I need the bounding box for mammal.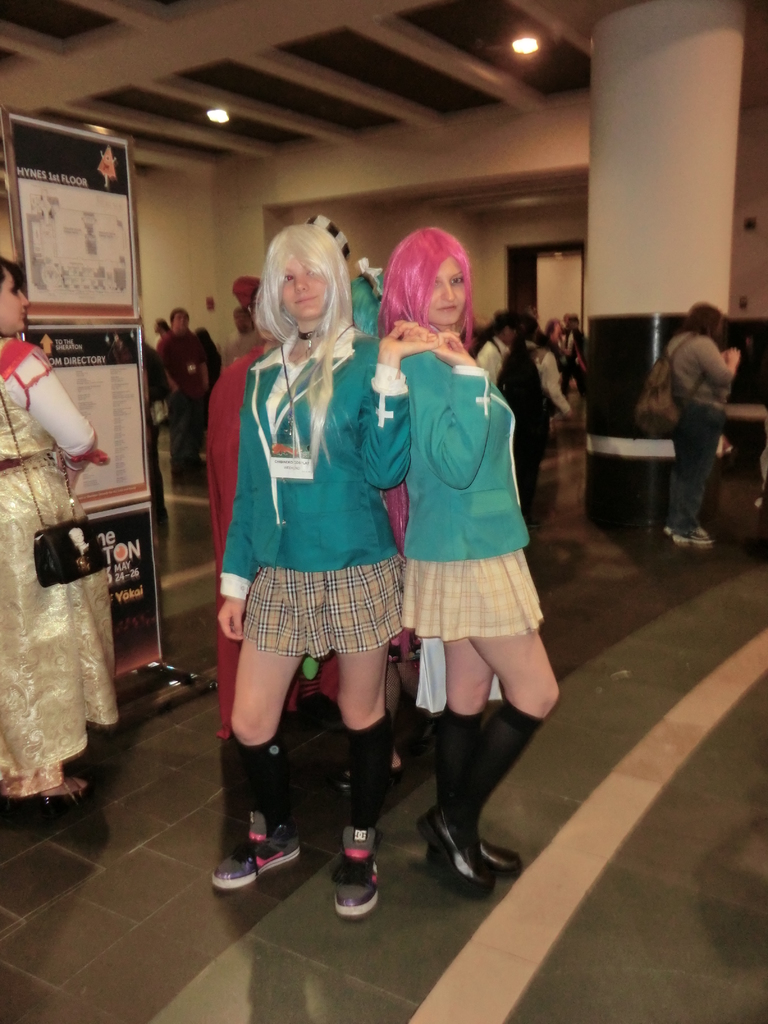
Here it is: 0/252/124/804.
